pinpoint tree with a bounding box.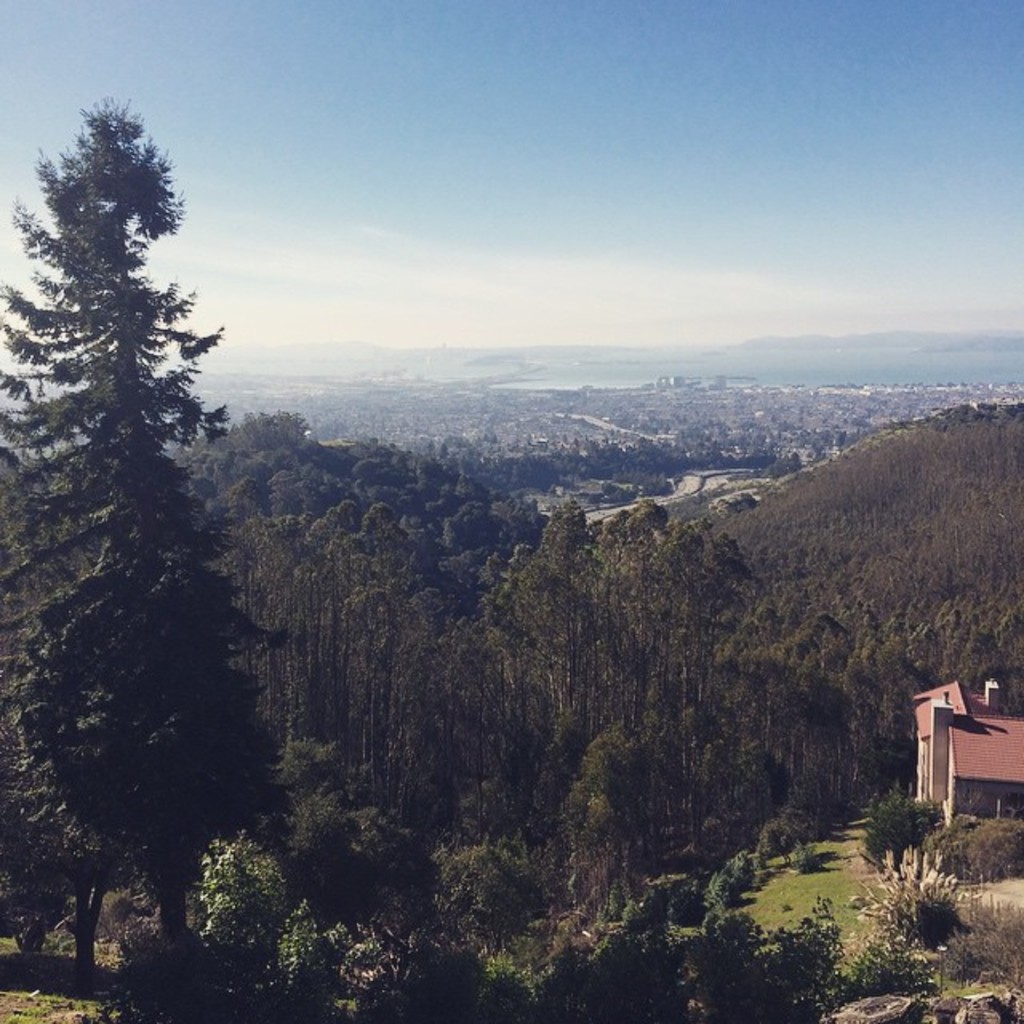
0/96/277/960.
